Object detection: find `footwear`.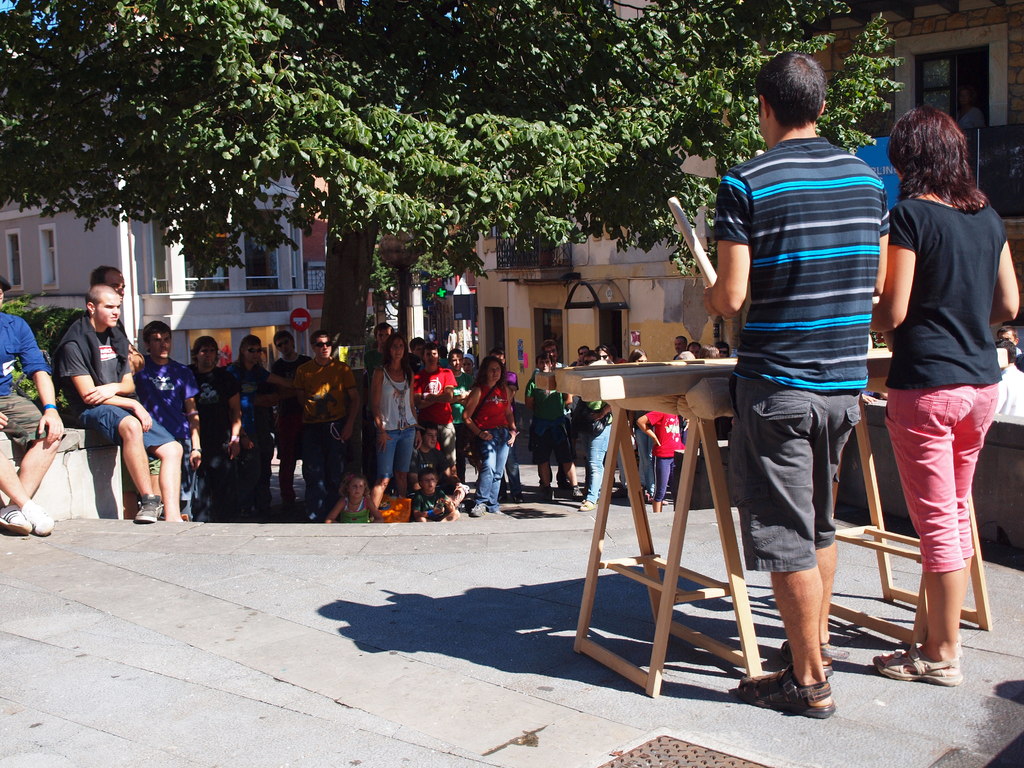
left=129, top=492, right=161, bottom=526.
